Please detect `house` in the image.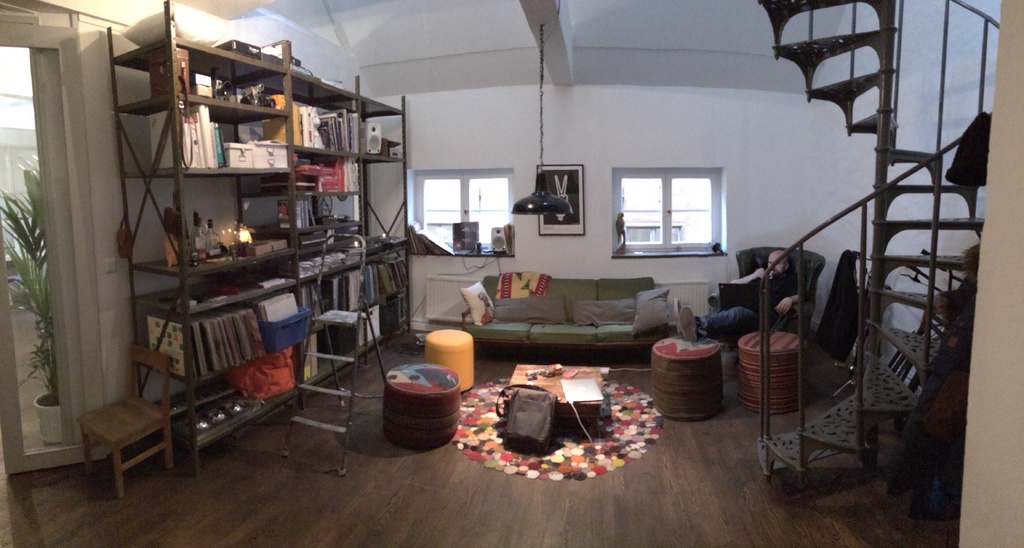
locate(612, 213, 691, 254).
